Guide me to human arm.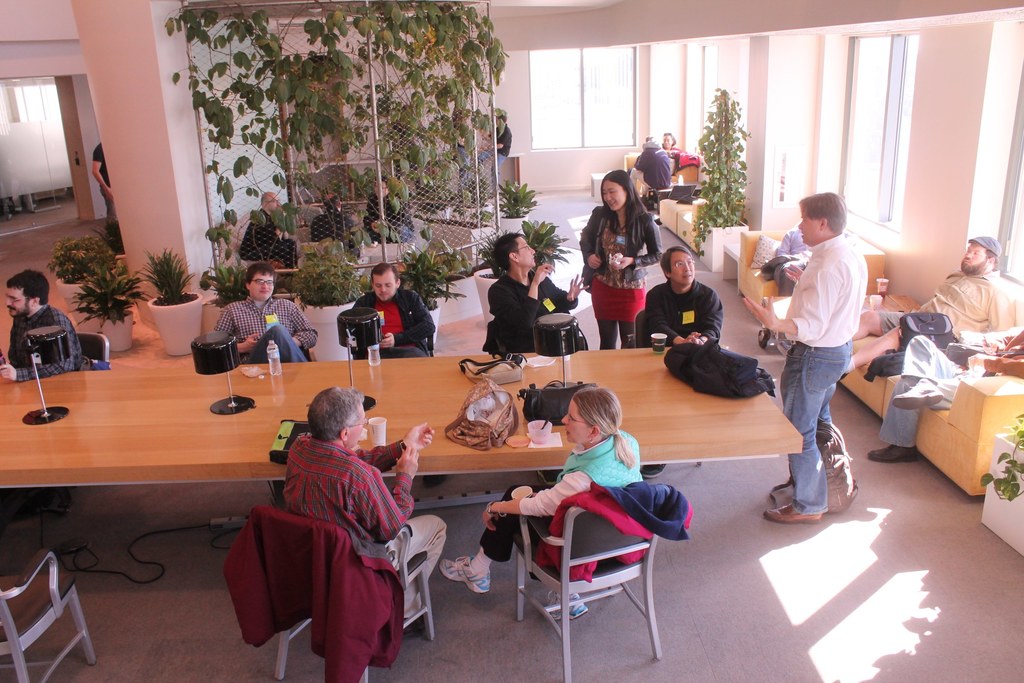
Guidance: left=967, top=350, right=1023, bottom=378.
